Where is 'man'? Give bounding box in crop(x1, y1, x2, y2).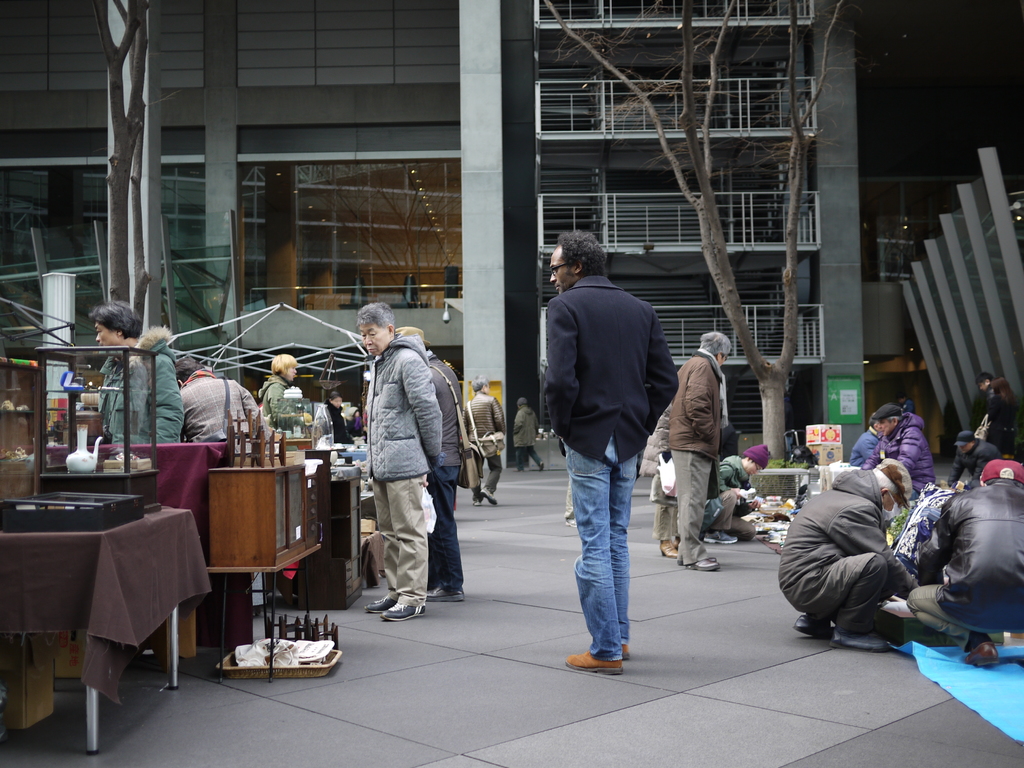
crop(948, 369, 1006, 492).
